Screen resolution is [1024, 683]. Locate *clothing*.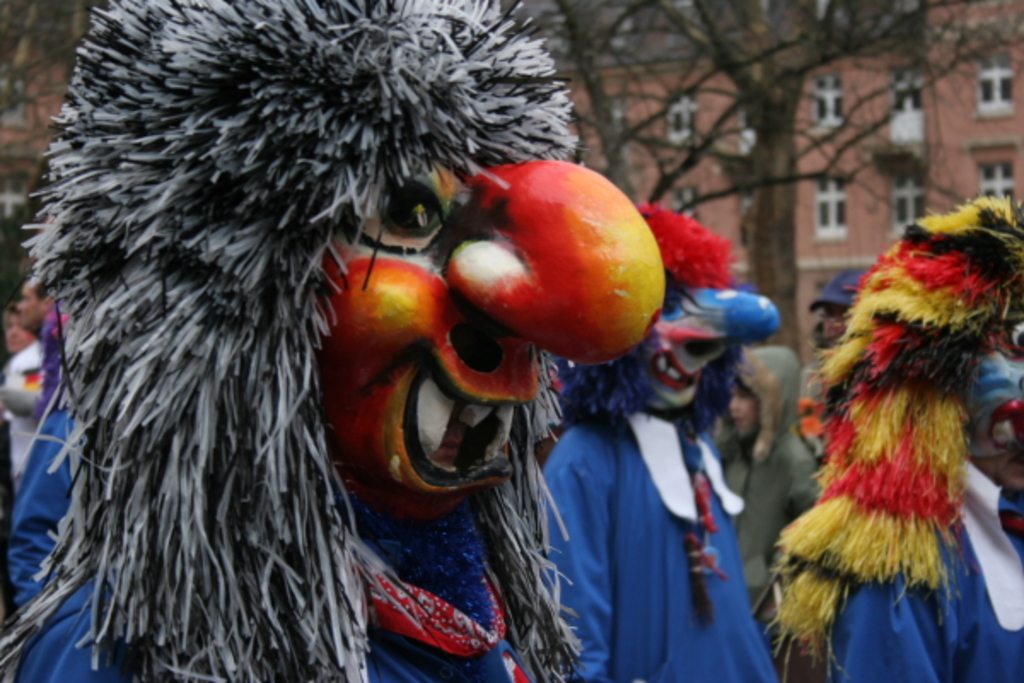
box(543, 374, 807, 681).
